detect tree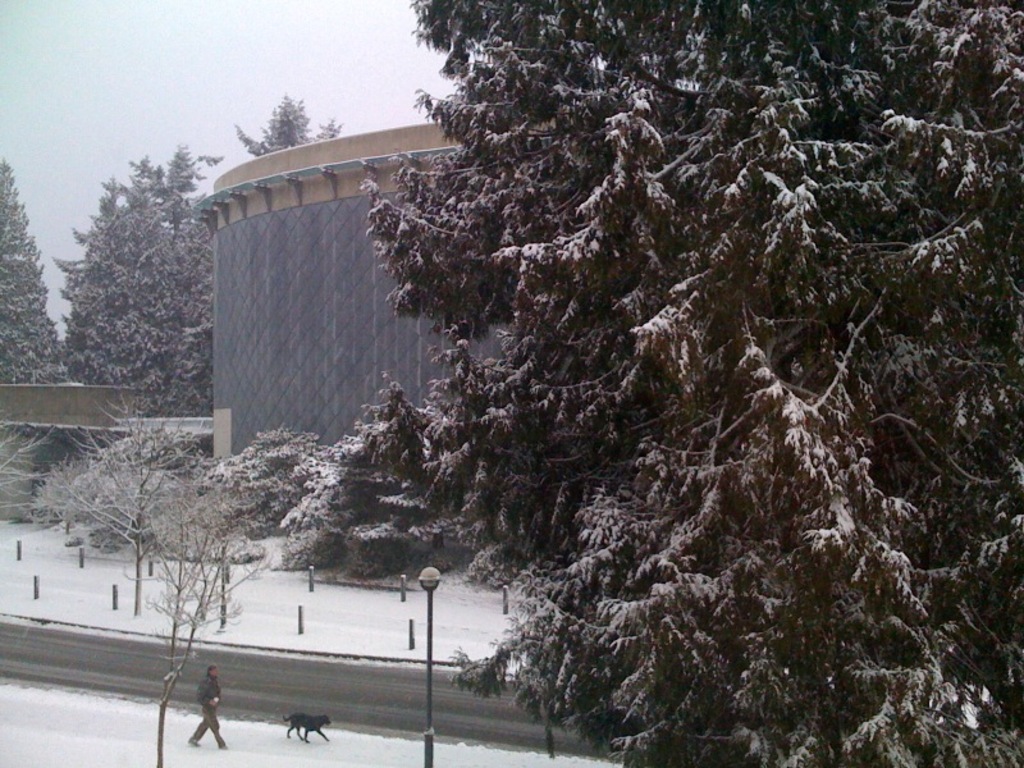
[x1=56, y1=136, x2=192, y2=417]
